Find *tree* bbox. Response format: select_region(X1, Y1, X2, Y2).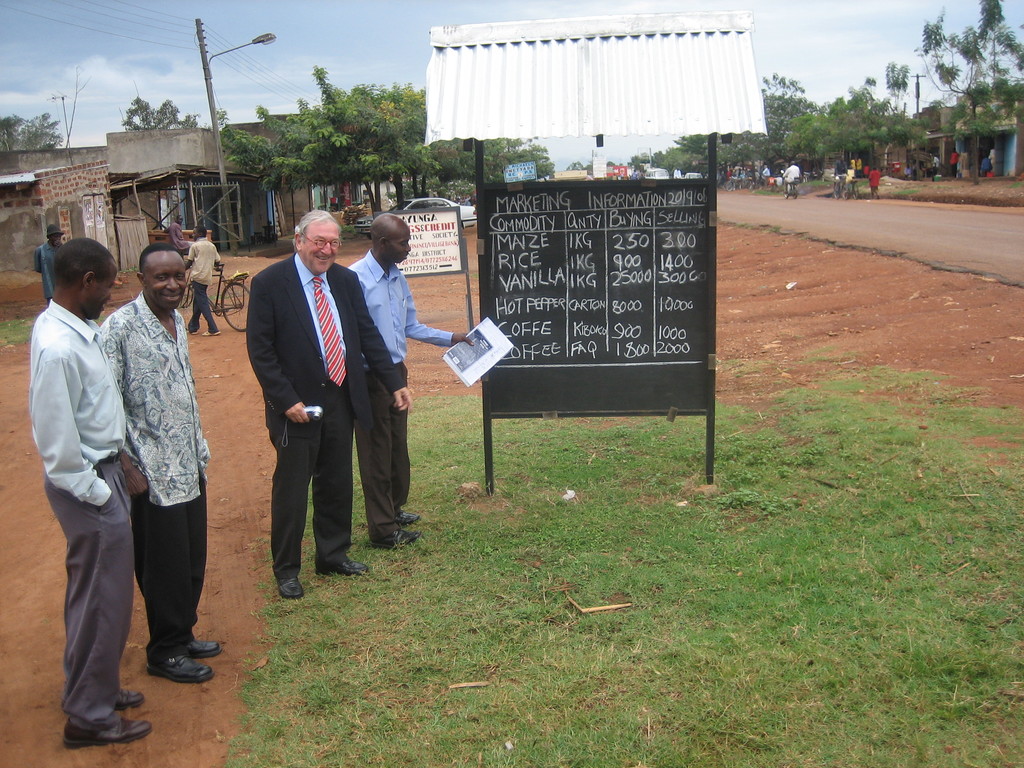
select_region(0, 106, 70, 154).
